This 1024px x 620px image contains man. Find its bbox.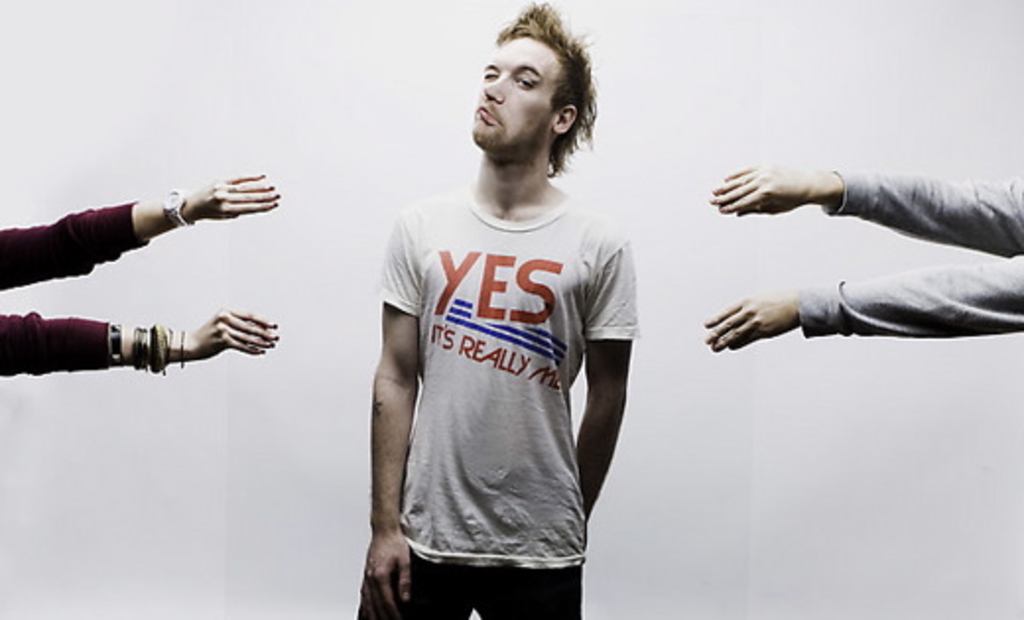
<box>347,4,644,618</box>.
